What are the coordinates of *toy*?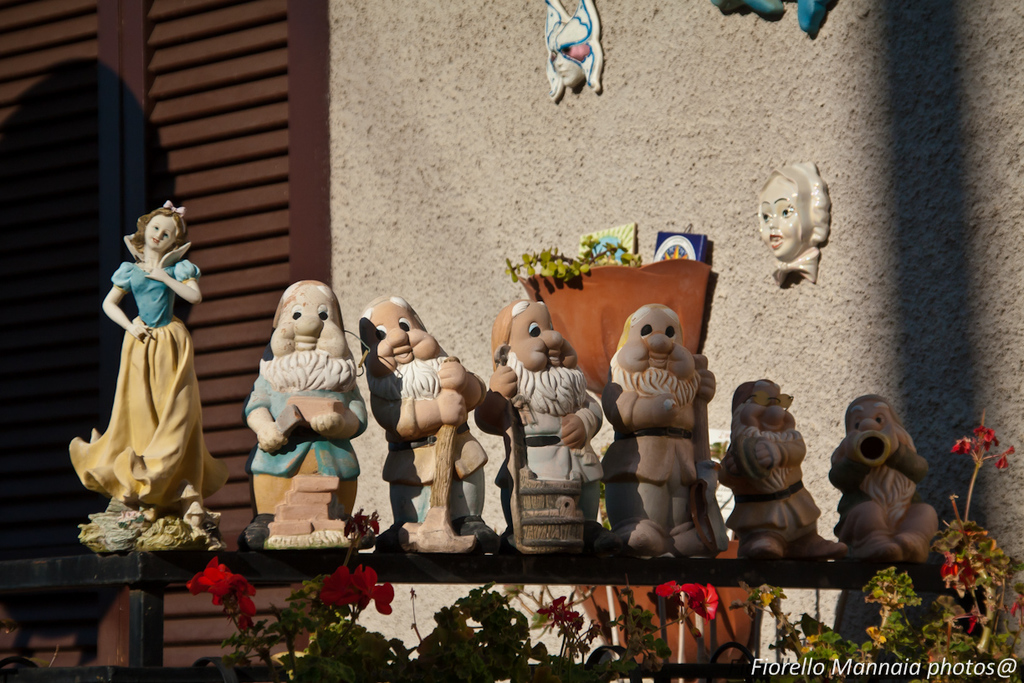
742:157:839:290.
